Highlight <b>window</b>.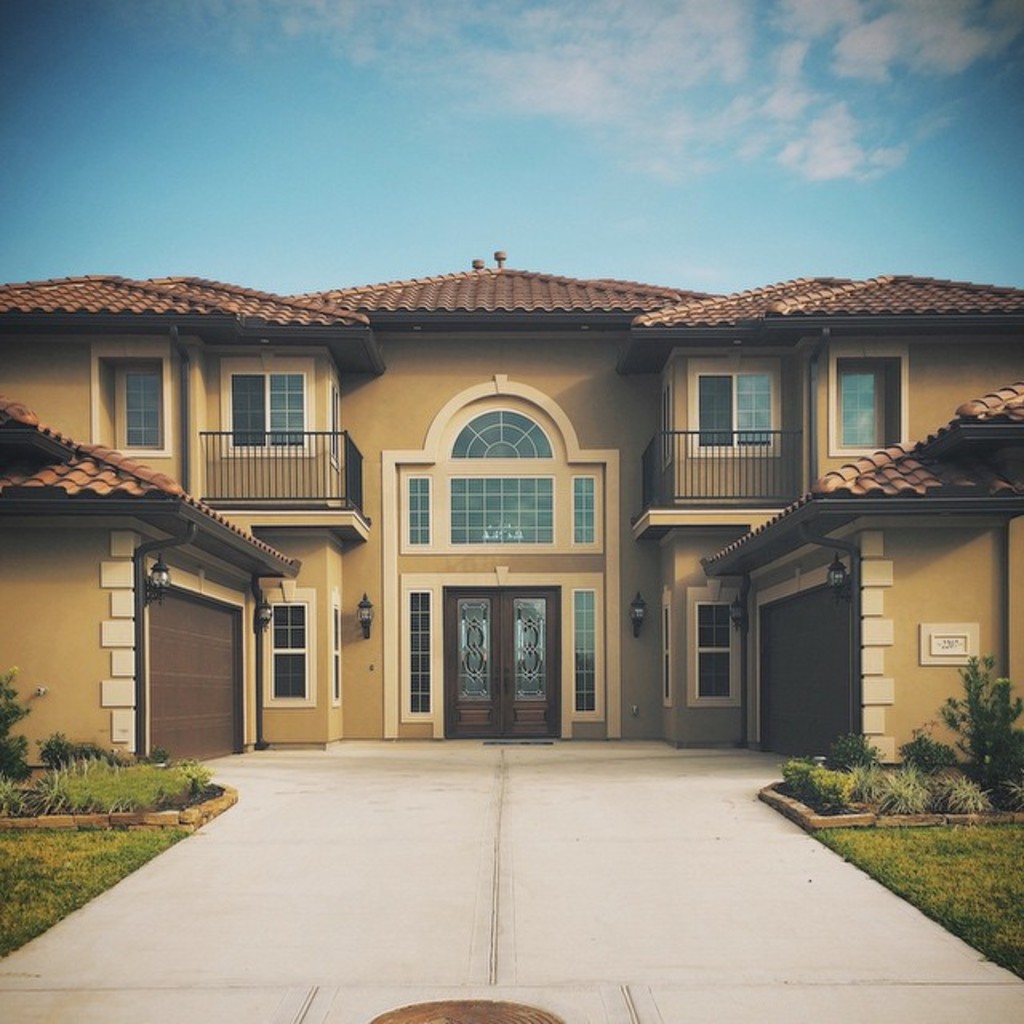
Highlighted region: pyautogui.locateOnScreen(696, 589, 739, 699).
